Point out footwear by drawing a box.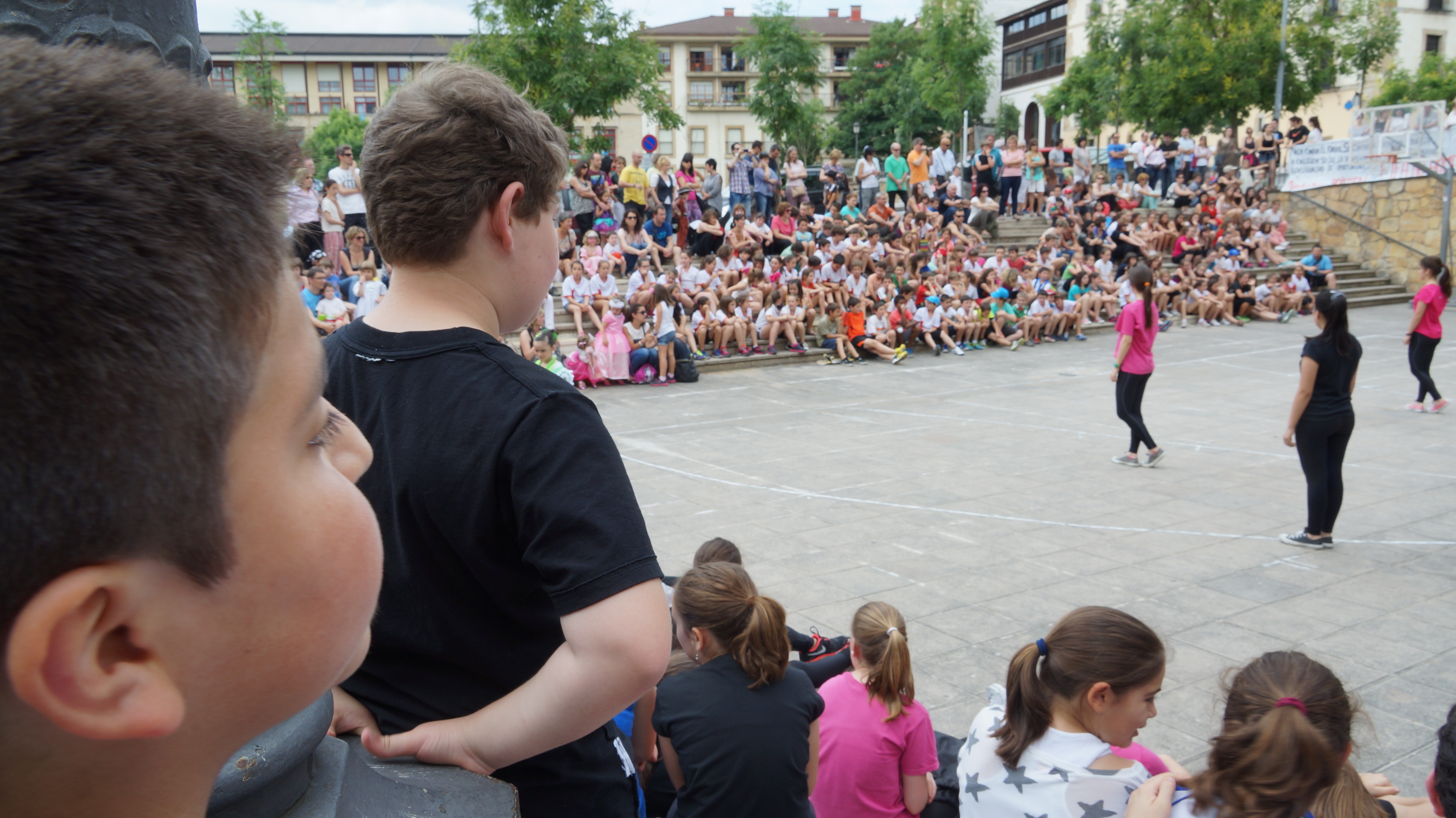
crop(254, 105, 258, 109).
